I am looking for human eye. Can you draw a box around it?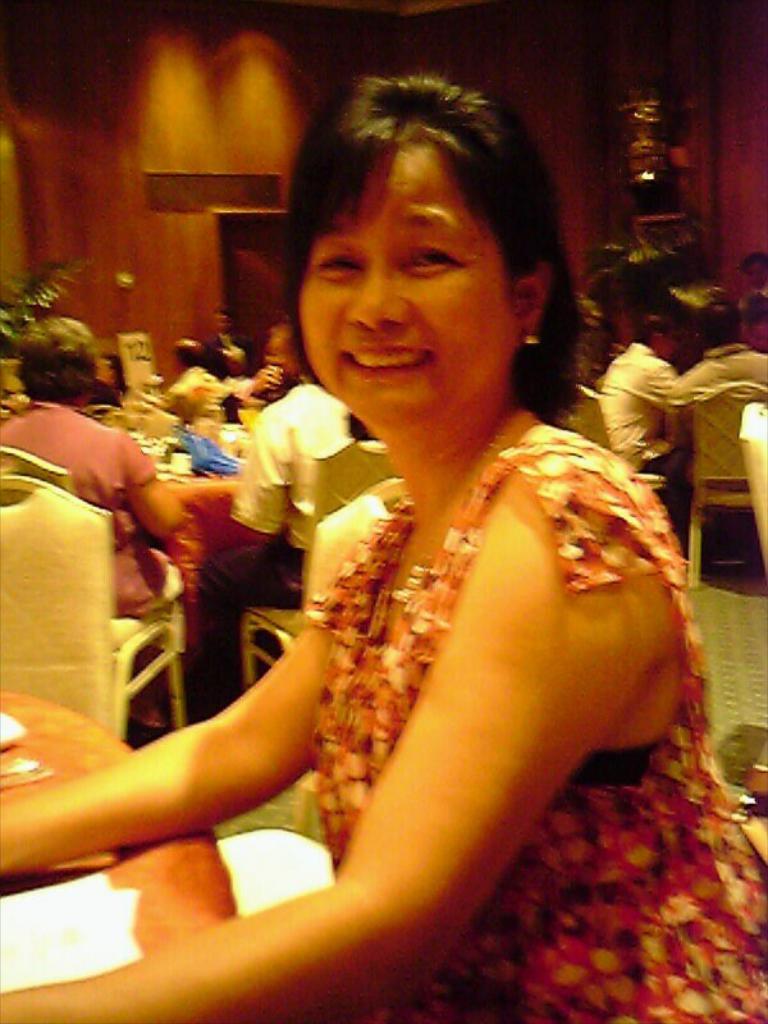
Sure, the bounding box is x1=401, y1=238, x2=465, y2=279.
